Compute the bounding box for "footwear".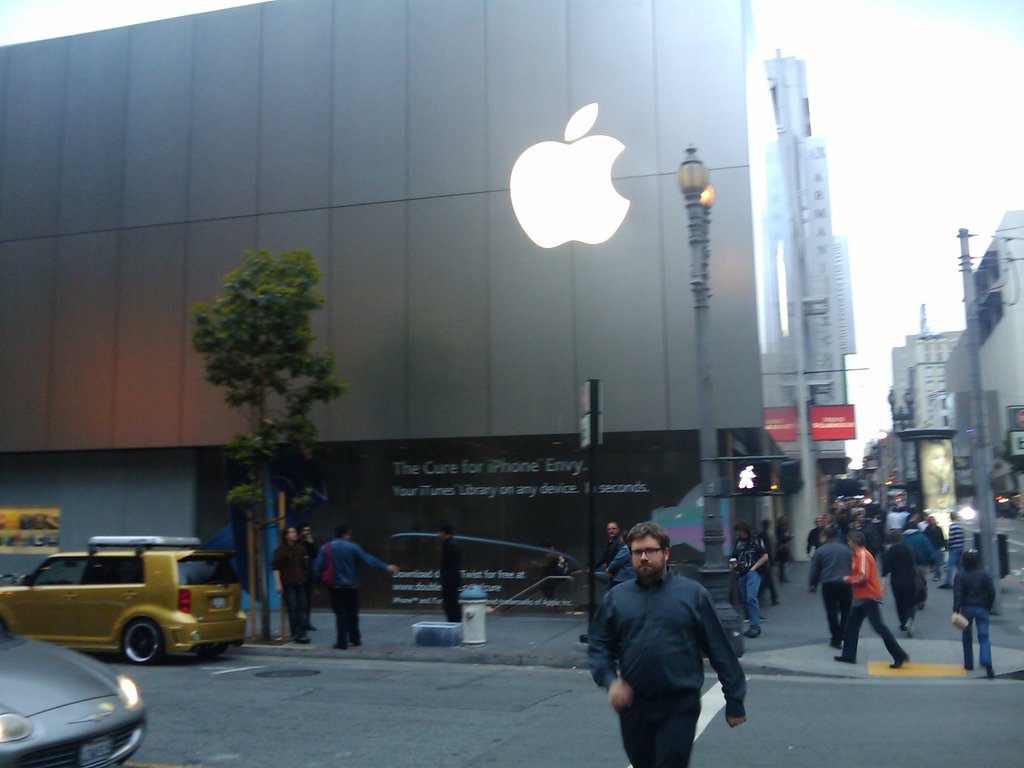
[left=742, top=631, right=762, bottom=639].
